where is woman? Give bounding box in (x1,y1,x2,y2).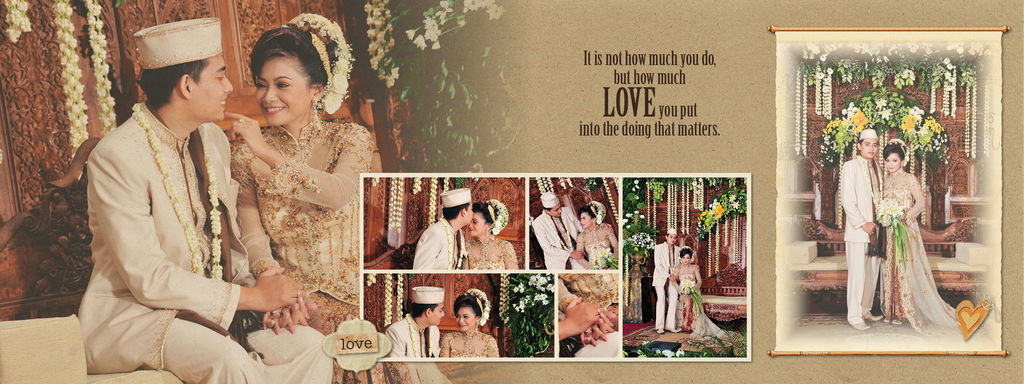
(865,134,947,335).
